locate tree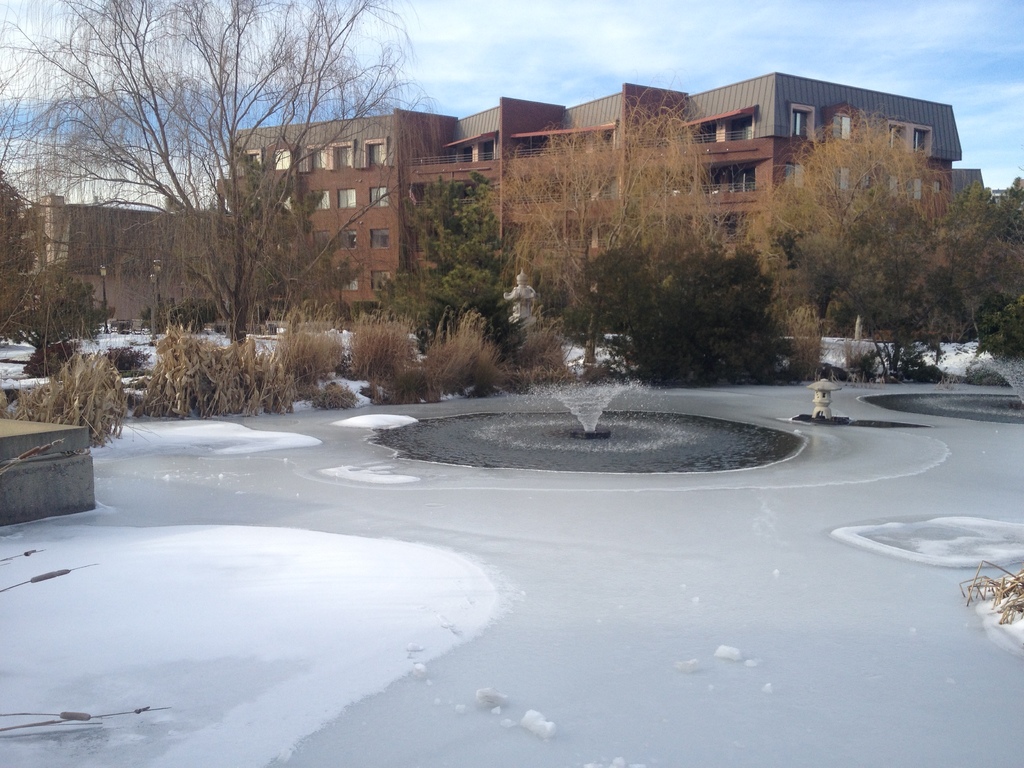
493:82:726:365
